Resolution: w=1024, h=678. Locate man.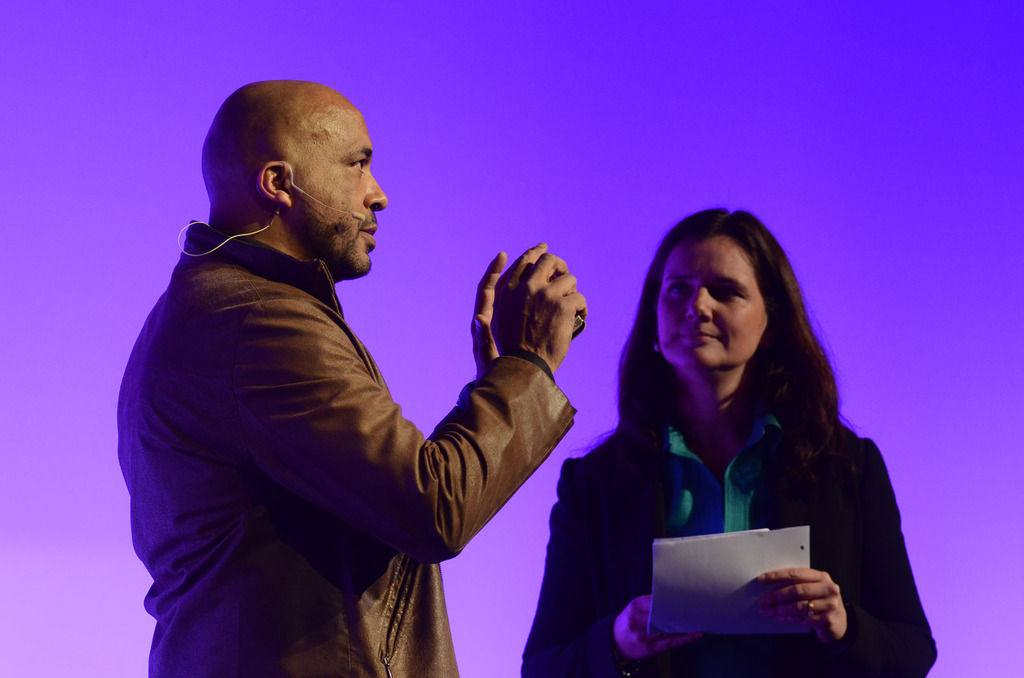
[x1=136, y1=78, x2=600, y2=666].
